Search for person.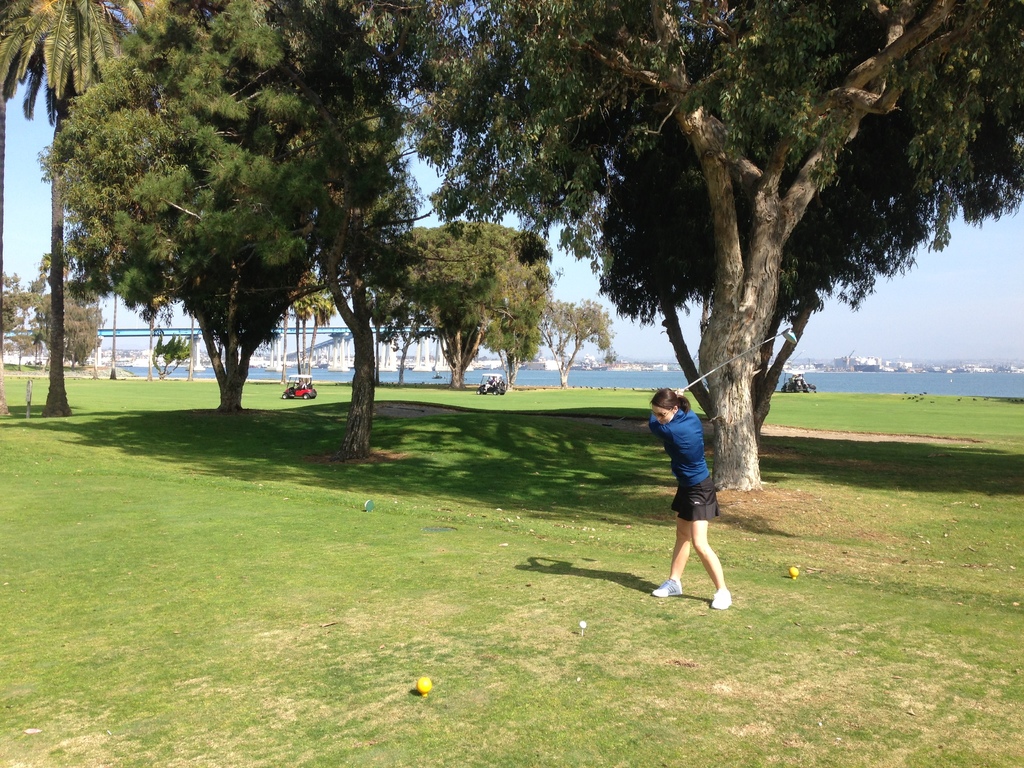
Found at pyautogui.locateOnScreen(307, 377, 309, 383).
